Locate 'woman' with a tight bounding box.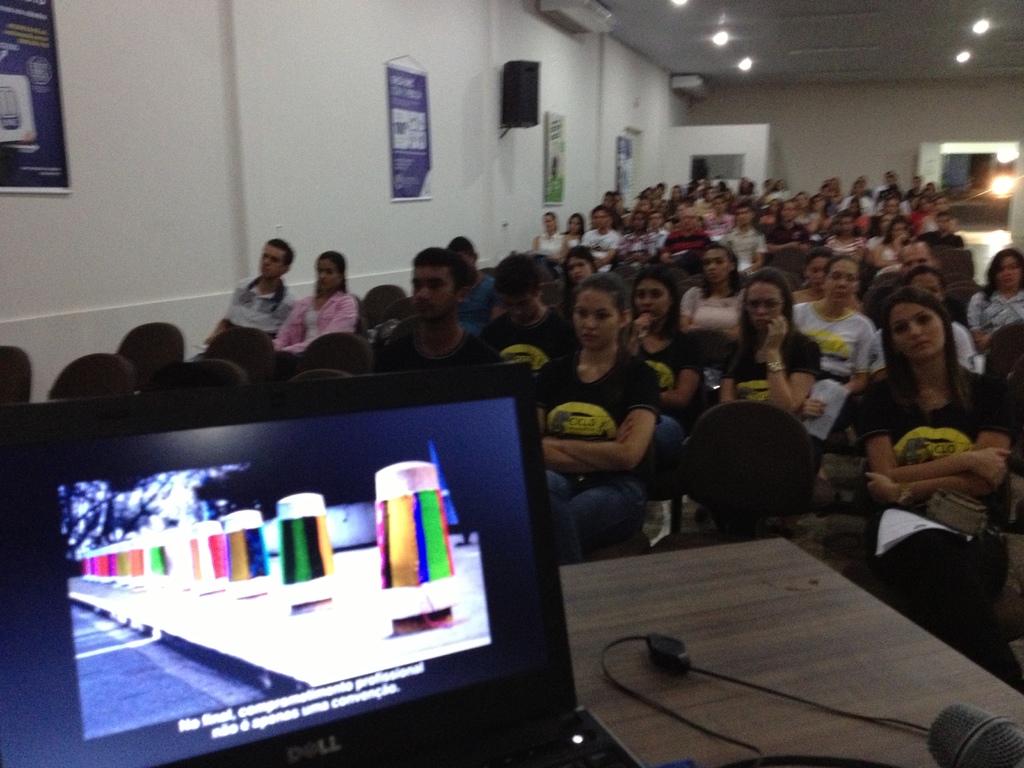
(left=535, top=285, right=658, bottom=561).
